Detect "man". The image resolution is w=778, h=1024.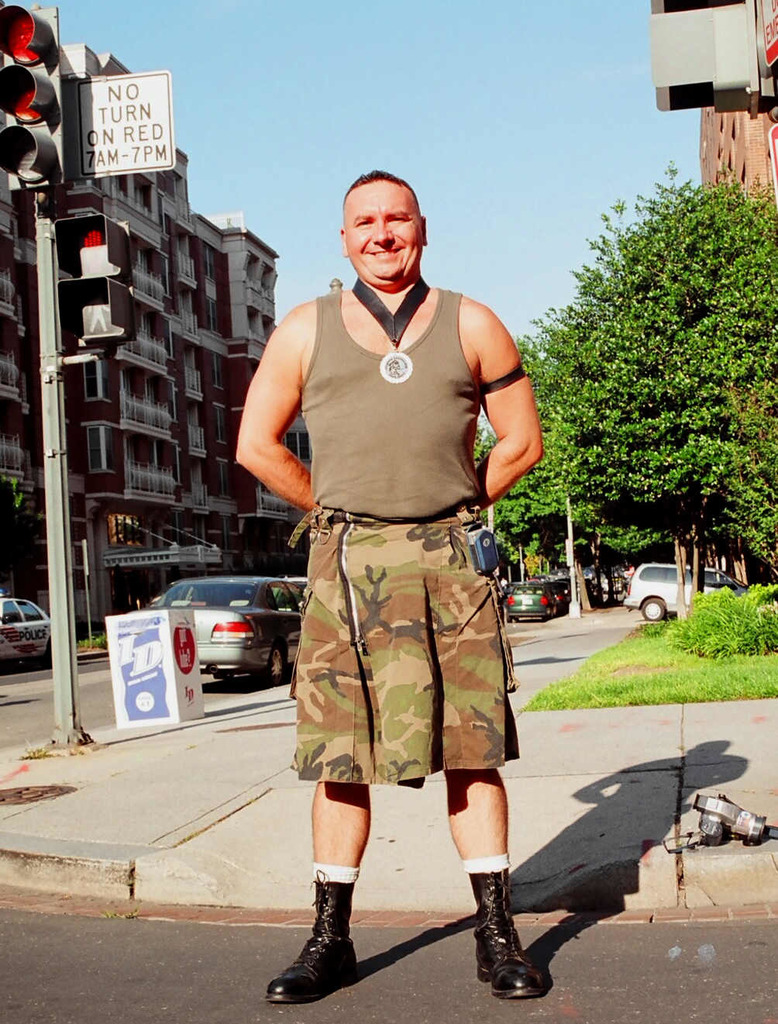
box=[219, 169, 553, 1014].
